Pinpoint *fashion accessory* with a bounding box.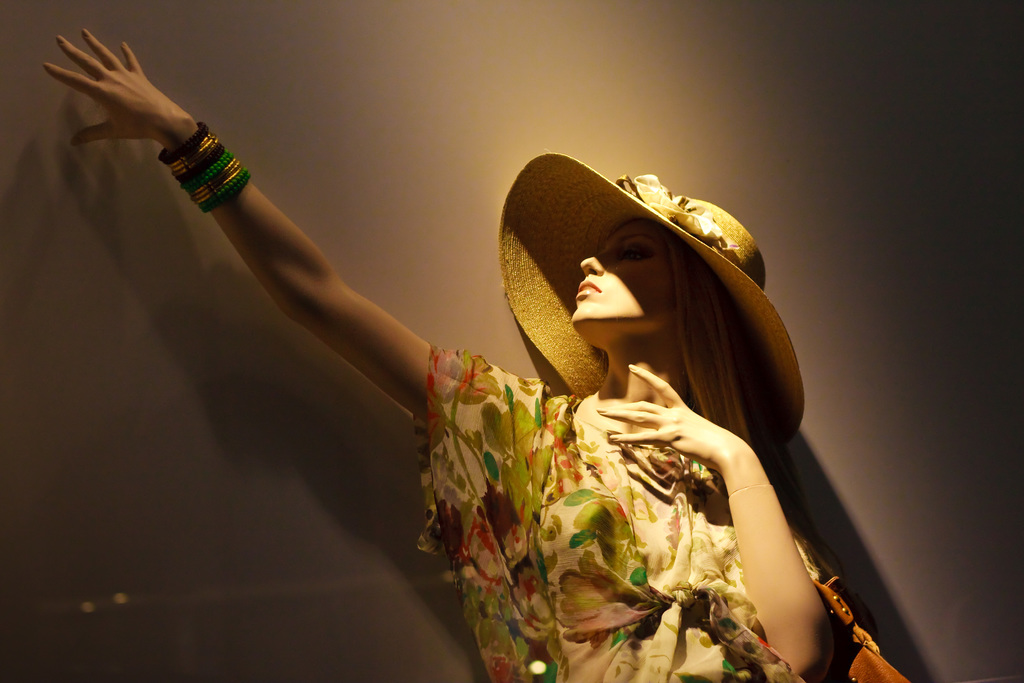
bbox(803, 575, 918, 682).
